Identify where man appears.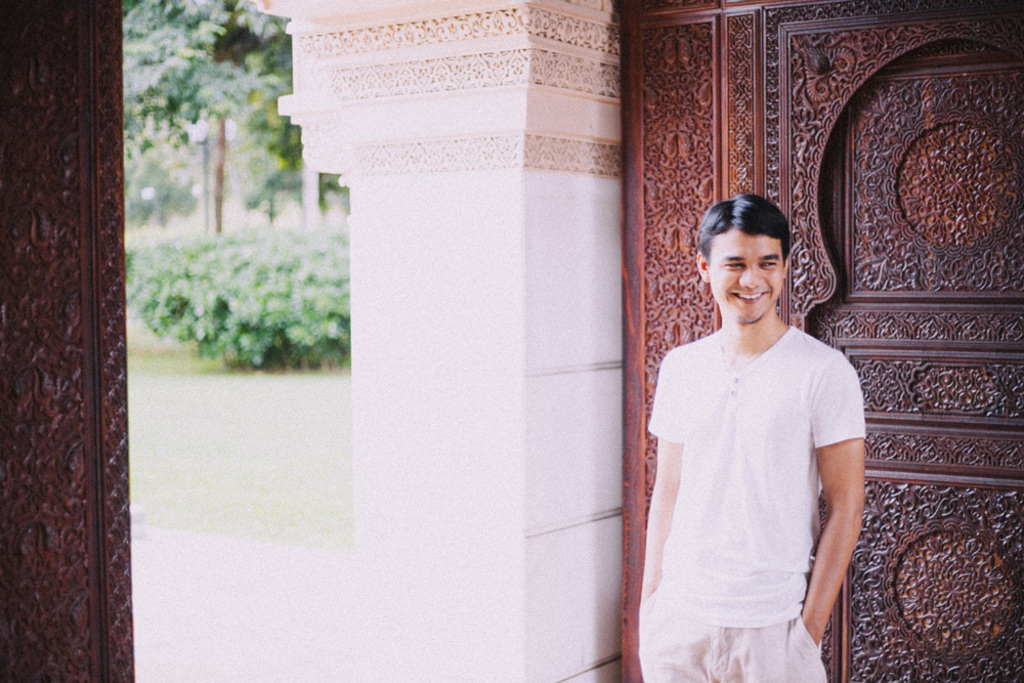
Appears at <box>626,171,871,667</box>.
